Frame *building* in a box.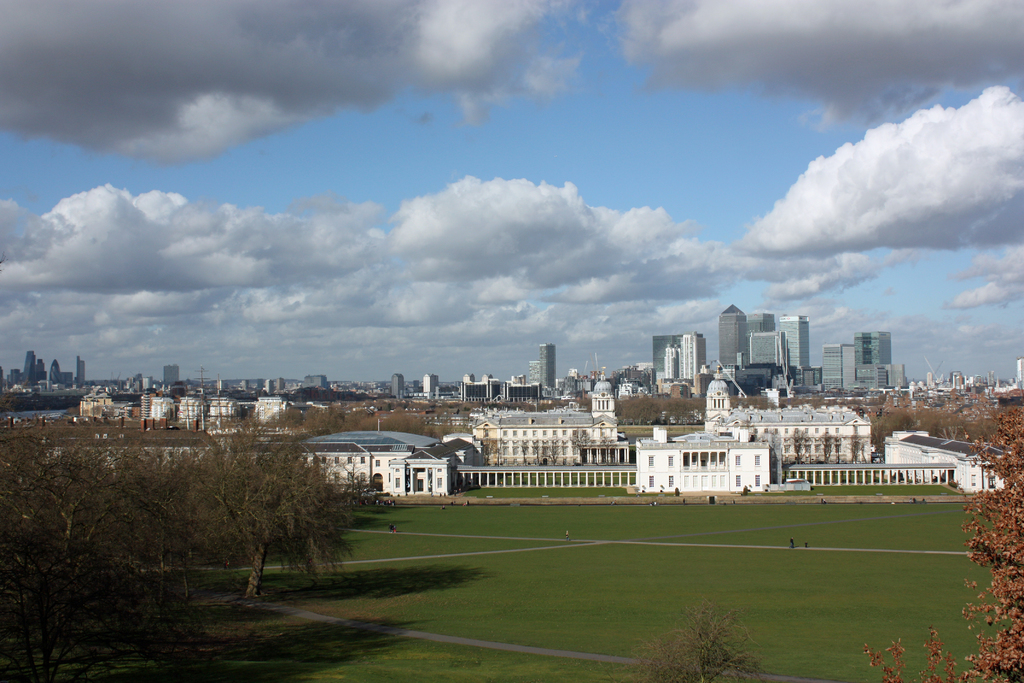
bbox=(147, 393, 178, 434).
